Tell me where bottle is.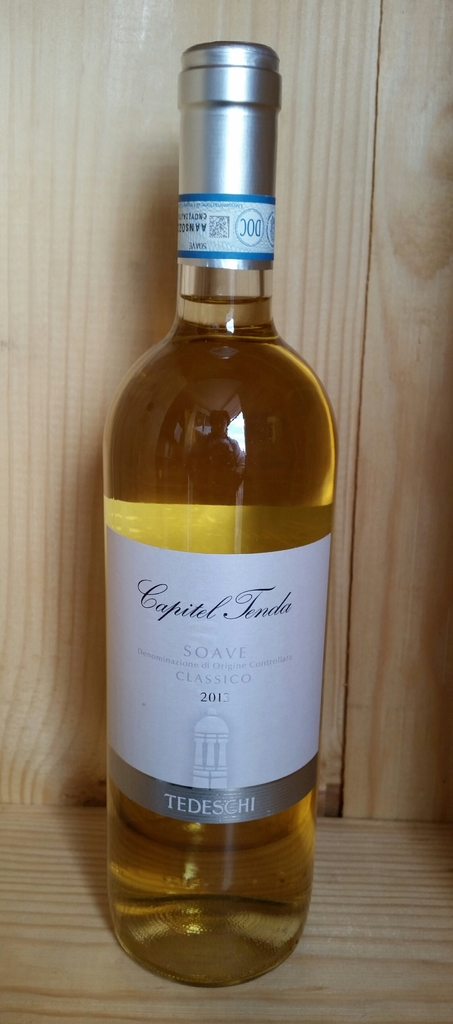
bottle is at detection(105, 49, 333, 986).
